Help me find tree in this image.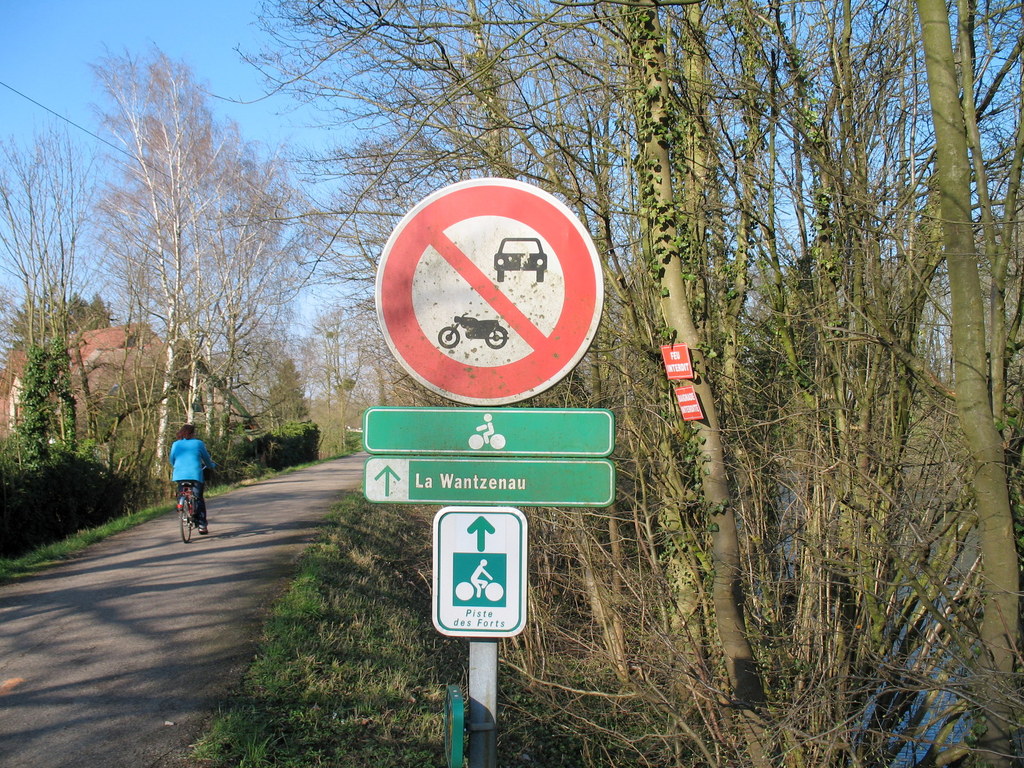
Found it: x1=206, y1=340, x2=252, y2=403.
